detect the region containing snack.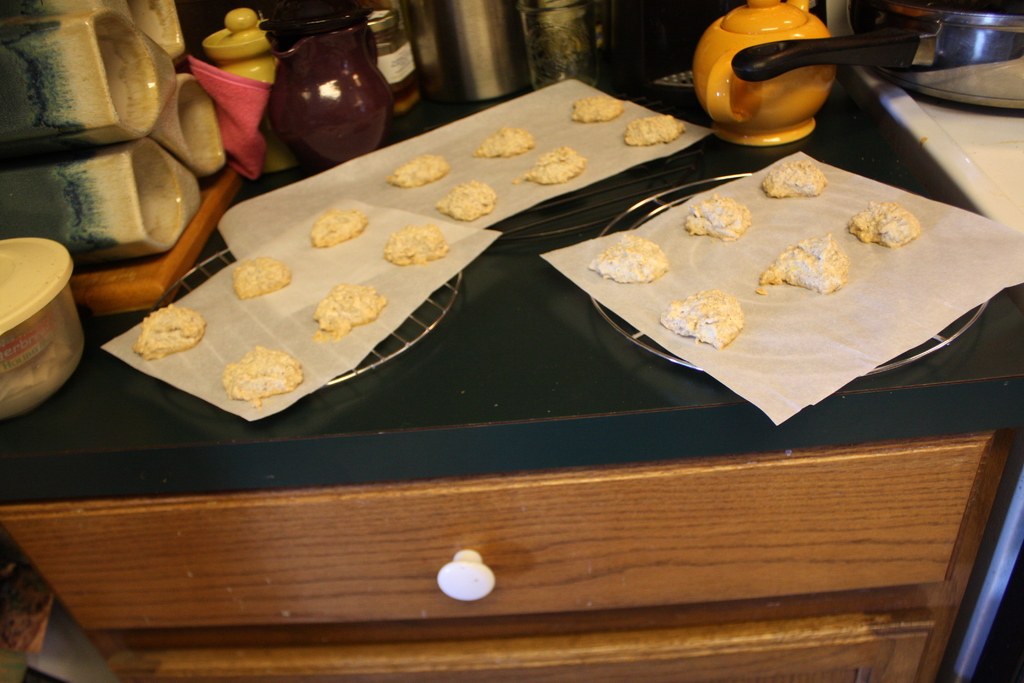
(594, 236, 670, 284).
